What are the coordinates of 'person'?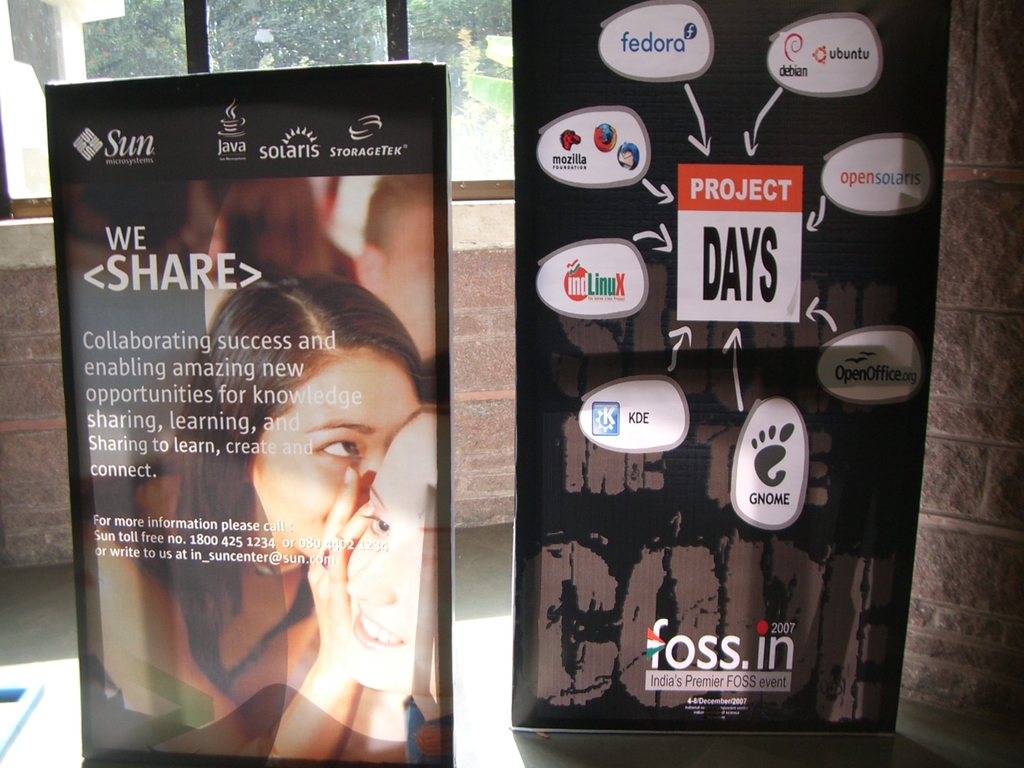
341,403,436,767.
